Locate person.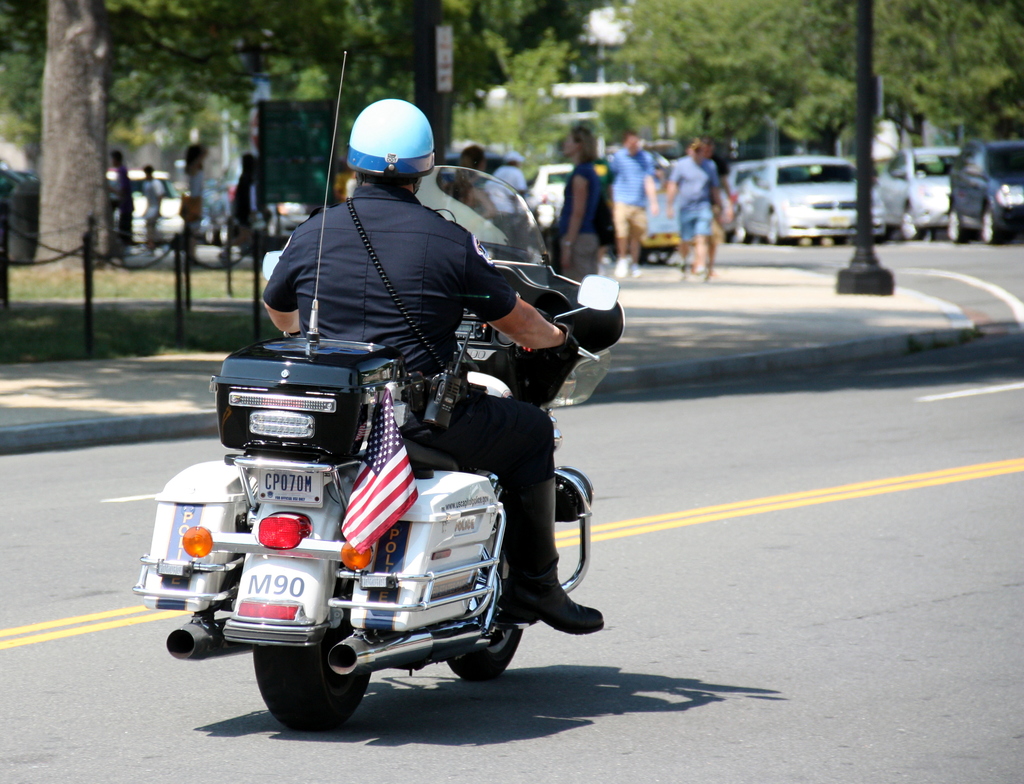
Bounding box: (557,132,600,293).
